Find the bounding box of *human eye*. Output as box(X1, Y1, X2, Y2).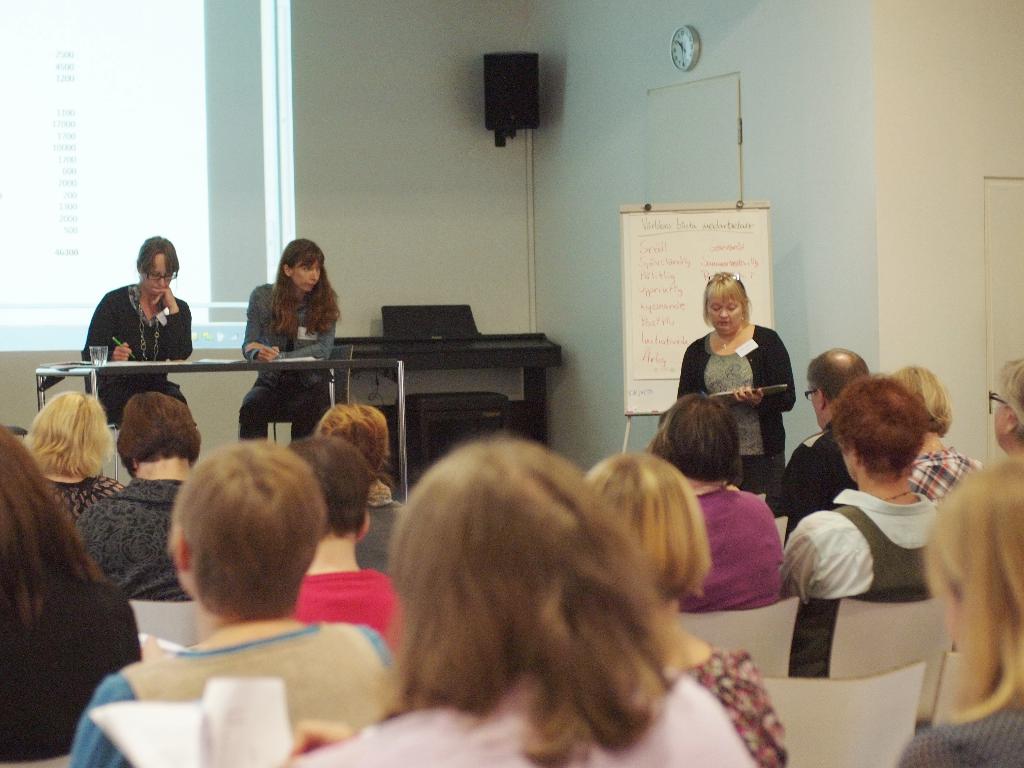
box(726, 303, 738, 310).
